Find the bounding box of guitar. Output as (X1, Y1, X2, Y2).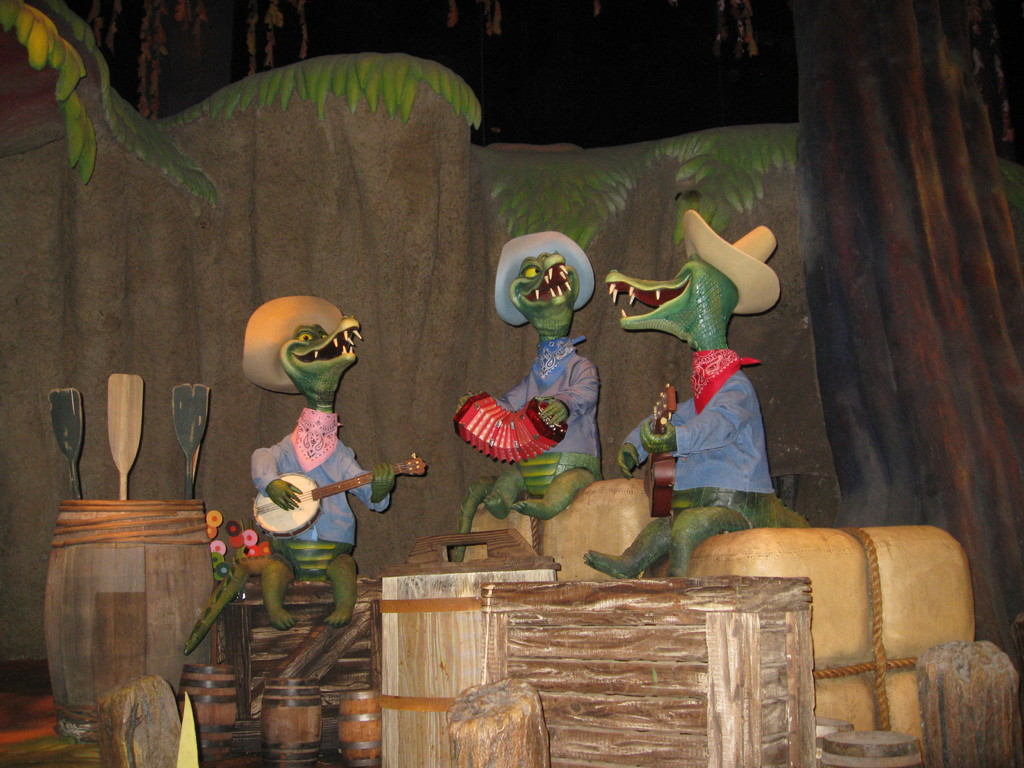
(253, 453, 426, 541).
